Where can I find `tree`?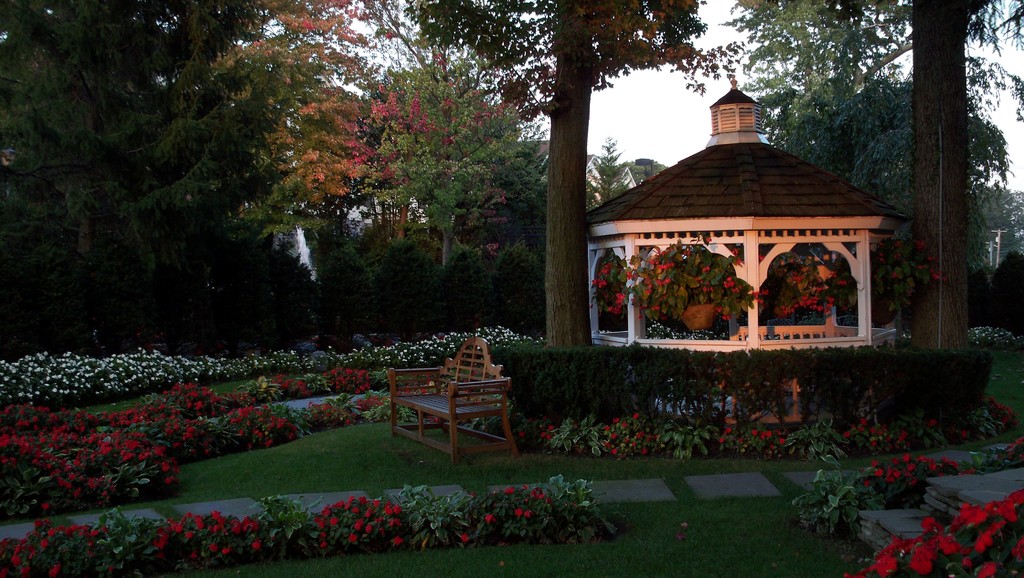
You can find it at detection(584, 131, 627, 211).
